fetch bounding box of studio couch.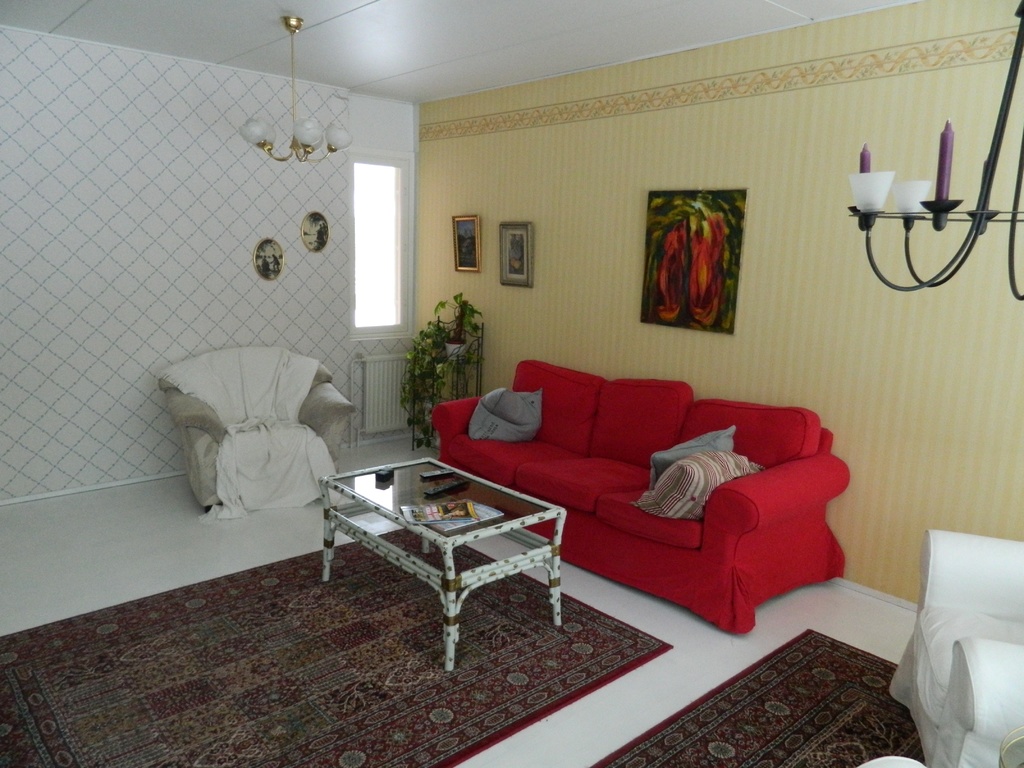
Bbox: 883/531/1023/767.
